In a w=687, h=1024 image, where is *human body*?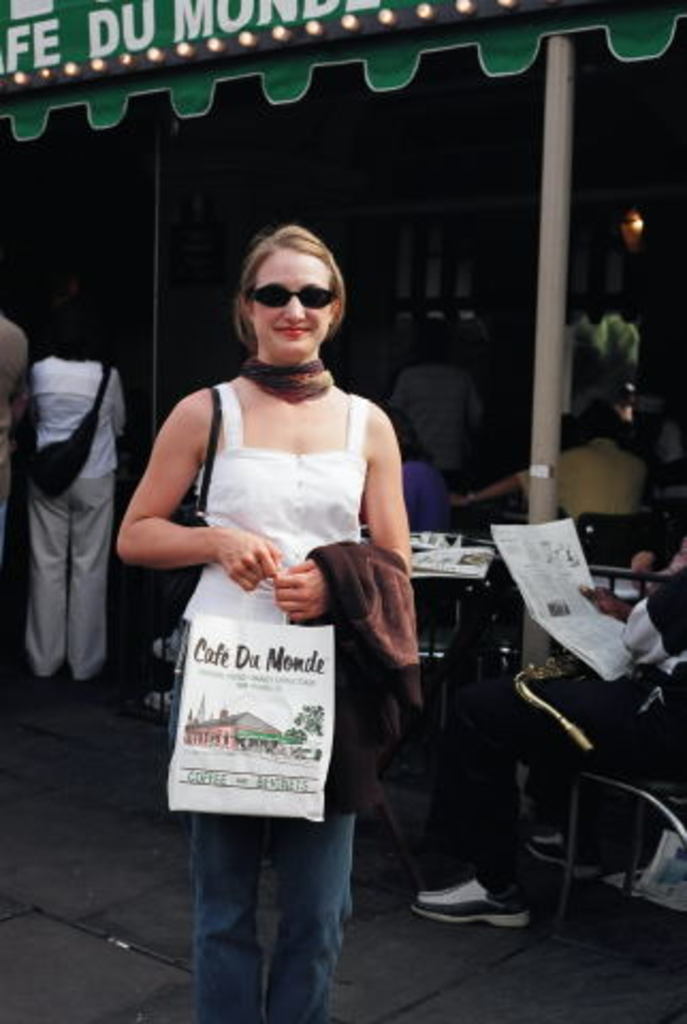
(393,405,452,540).
